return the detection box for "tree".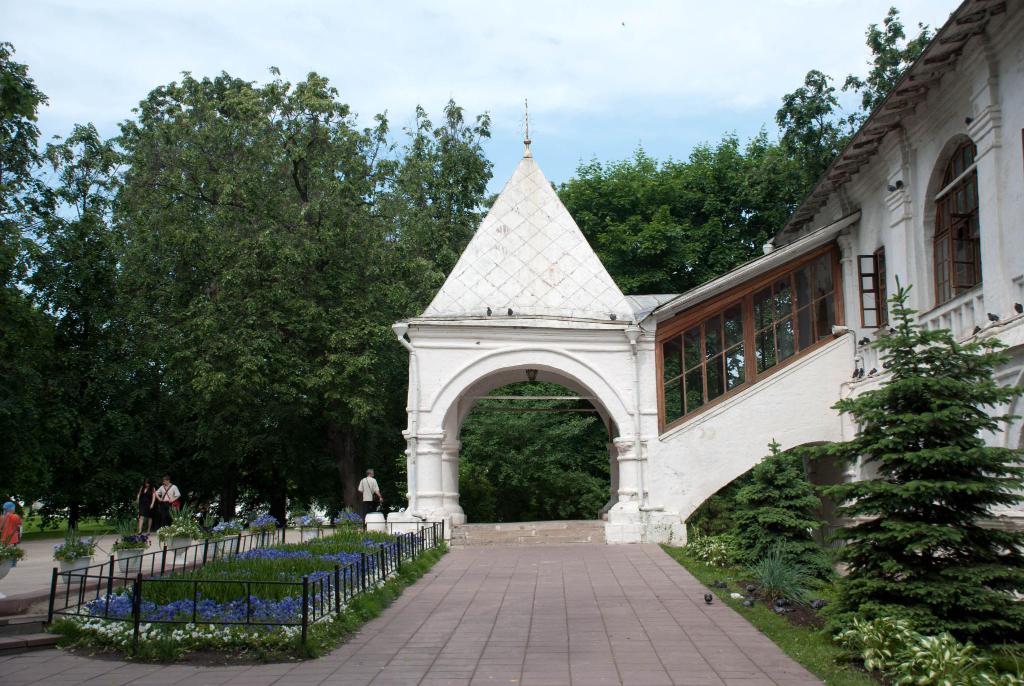
x1=734 y1=439 x2=846 y2=625.
